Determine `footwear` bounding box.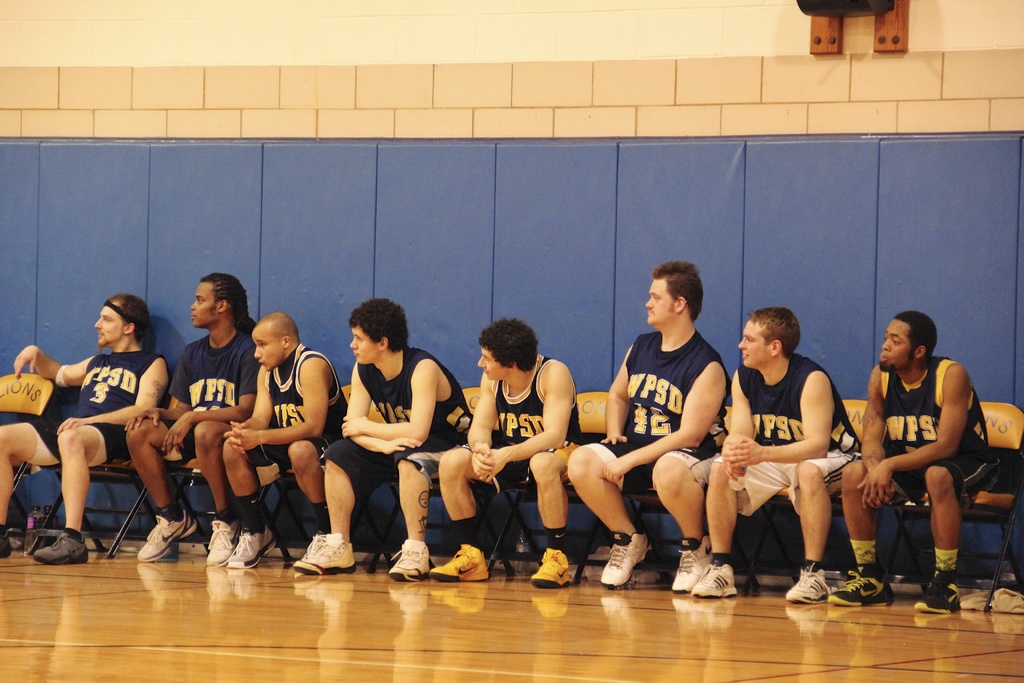
Determined: [290,536,356,575].
